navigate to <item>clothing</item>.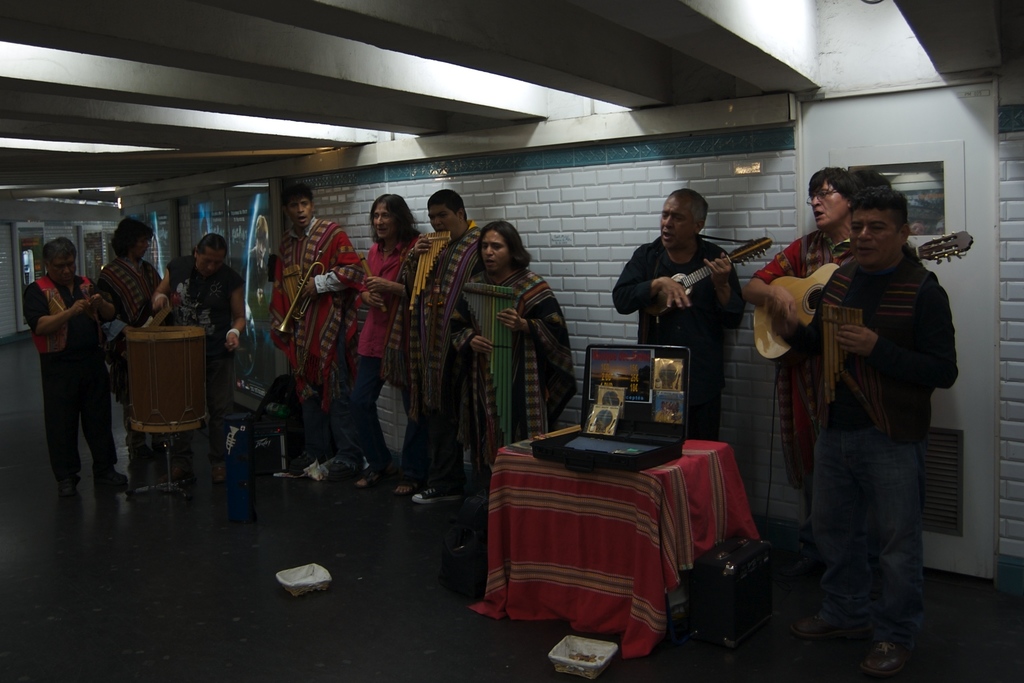
Navigation target: (605, 237, 749, 432).
